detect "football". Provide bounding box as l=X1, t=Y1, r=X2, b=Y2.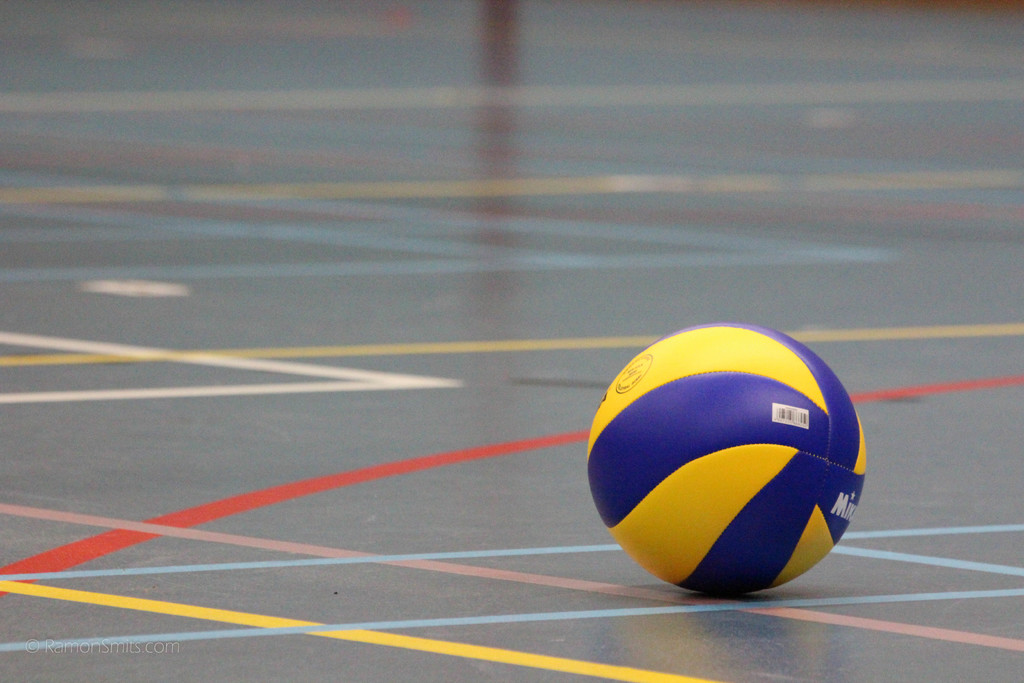
l=588, t=319, r=867, b=599.
